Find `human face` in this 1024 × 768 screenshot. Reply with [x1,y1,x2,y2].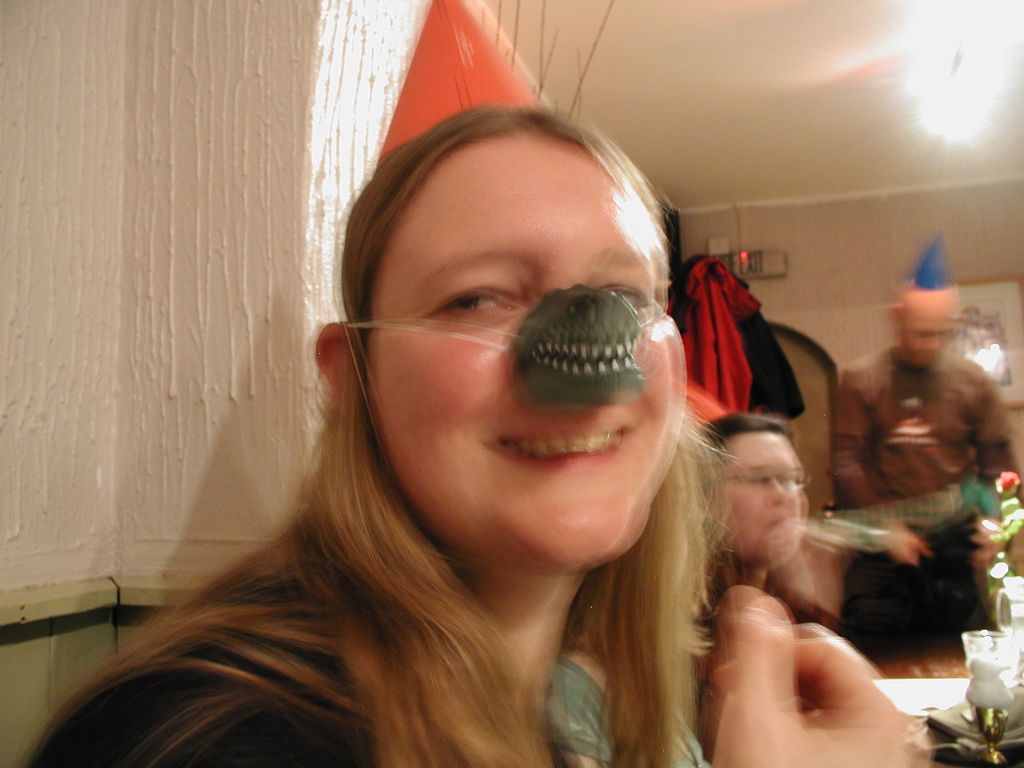
[705,431,794,562].
